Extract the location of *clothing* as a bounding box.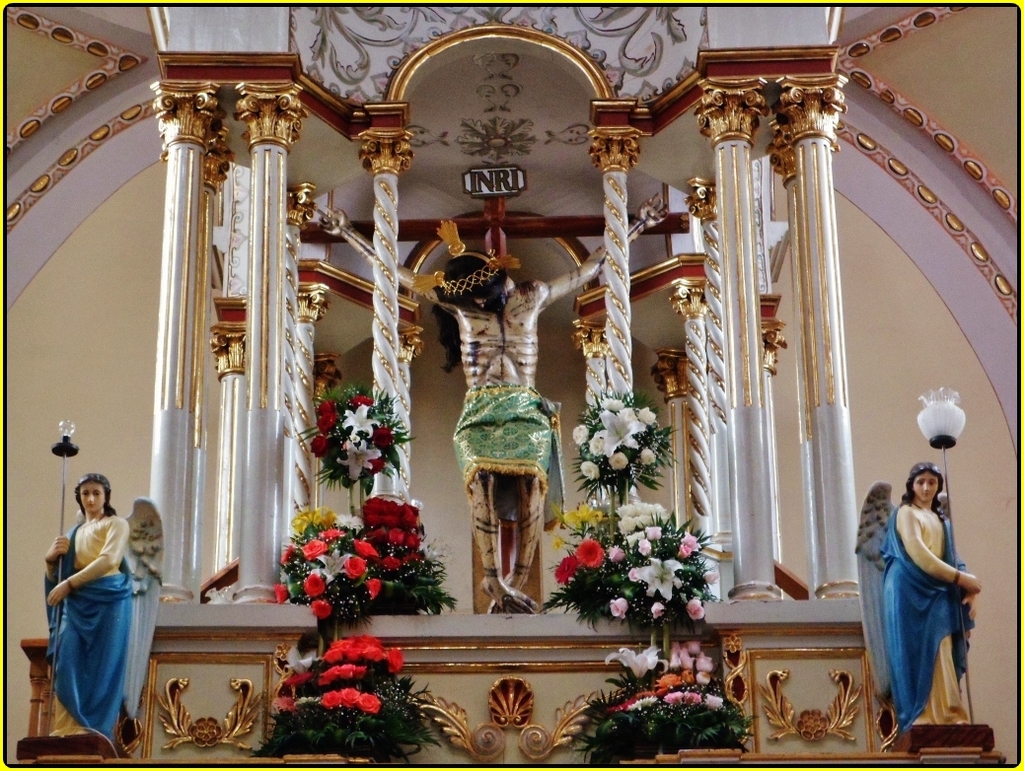
BBox(453, 384, 566, 535).
